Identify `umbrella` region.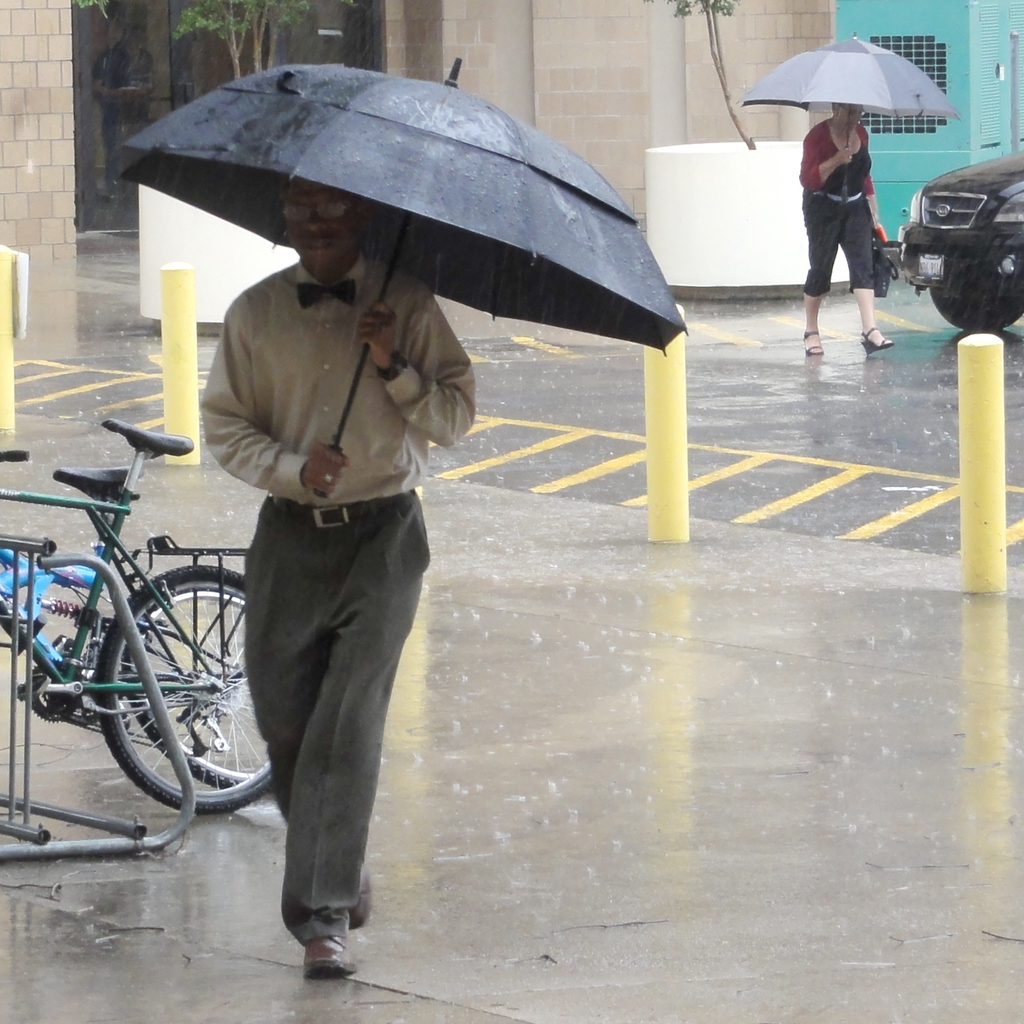
Region: rect(104, 53, 691, 449).
